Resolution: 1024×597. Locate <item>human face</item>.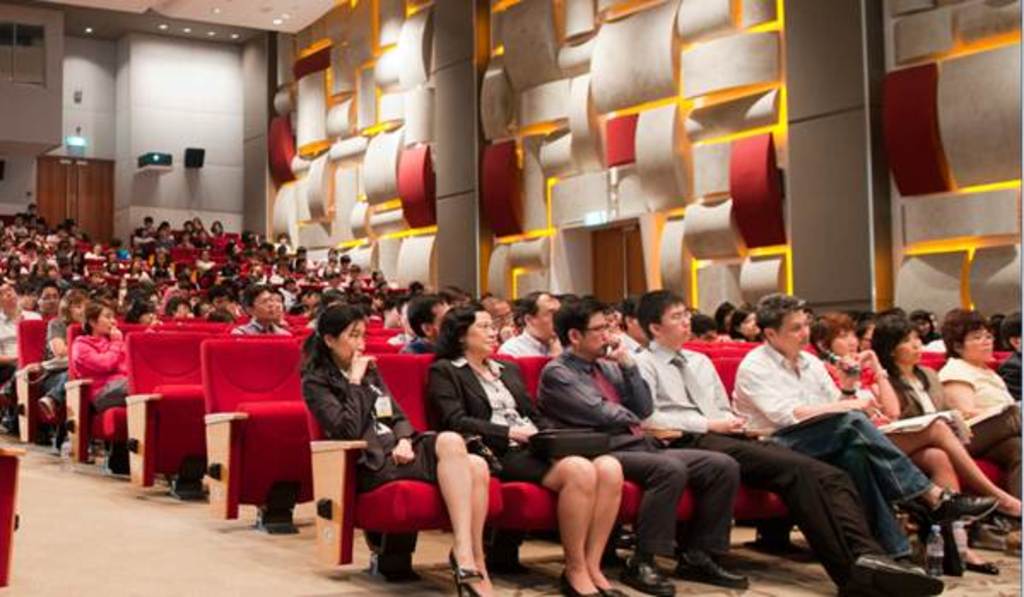
(left=897, top=332, right=923, bottom=358).
